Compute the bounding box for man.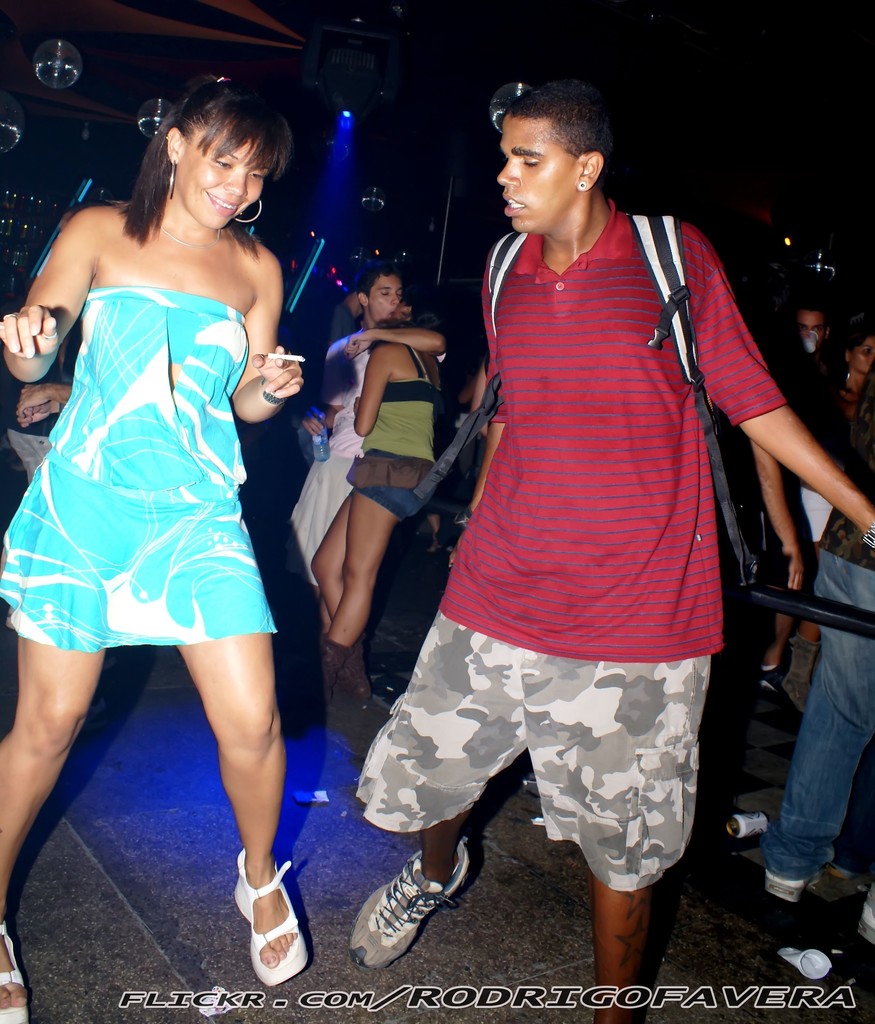
box(349, 85, 776, 971).
